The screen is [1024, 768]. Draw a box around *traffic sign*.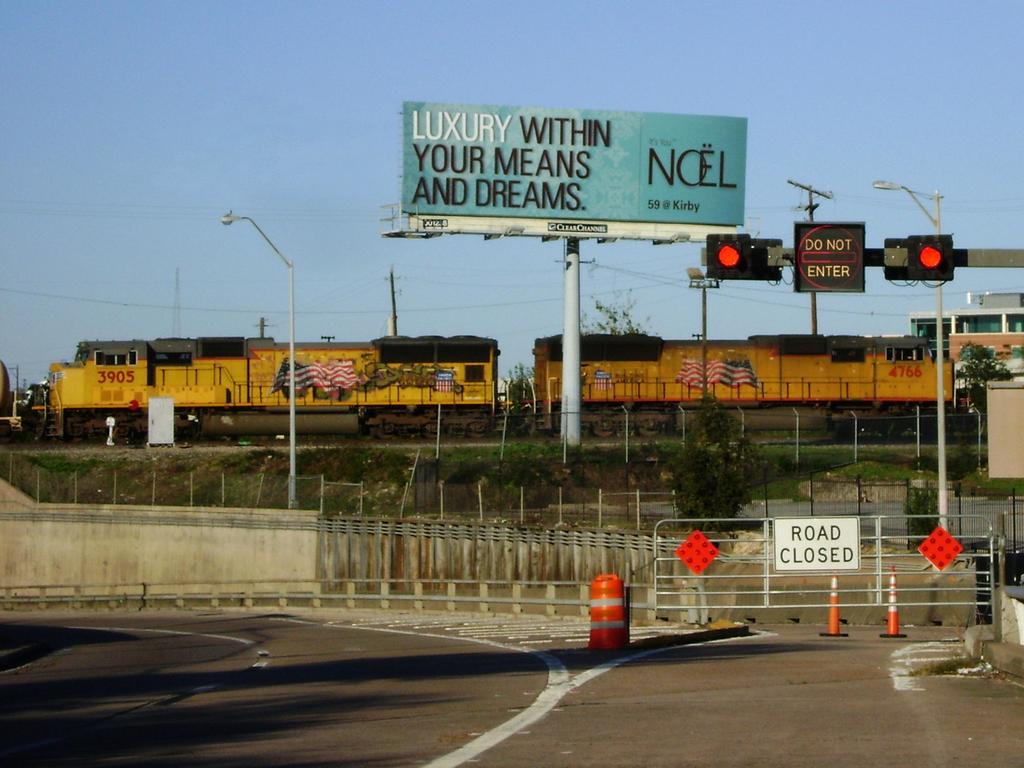
locate(791, 221, 868, 291).
